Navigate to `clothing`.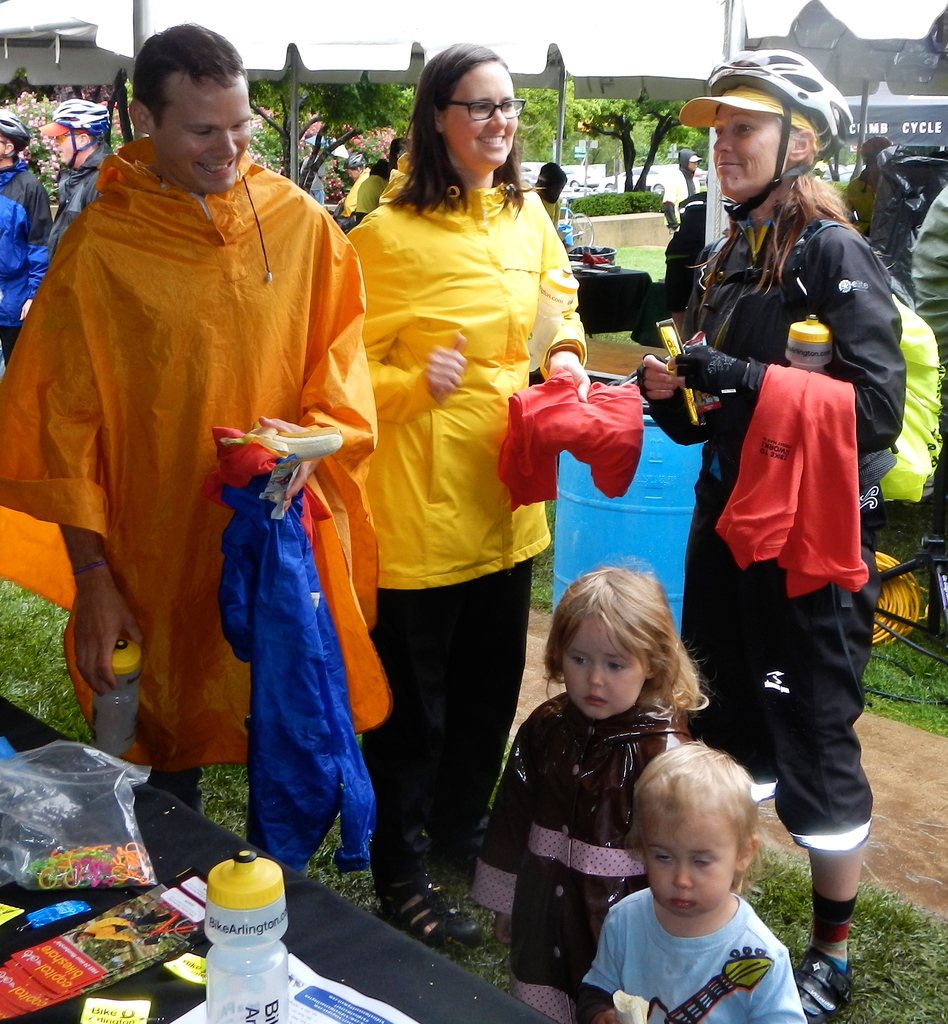
Navigation target: 470 688 689 1023.
